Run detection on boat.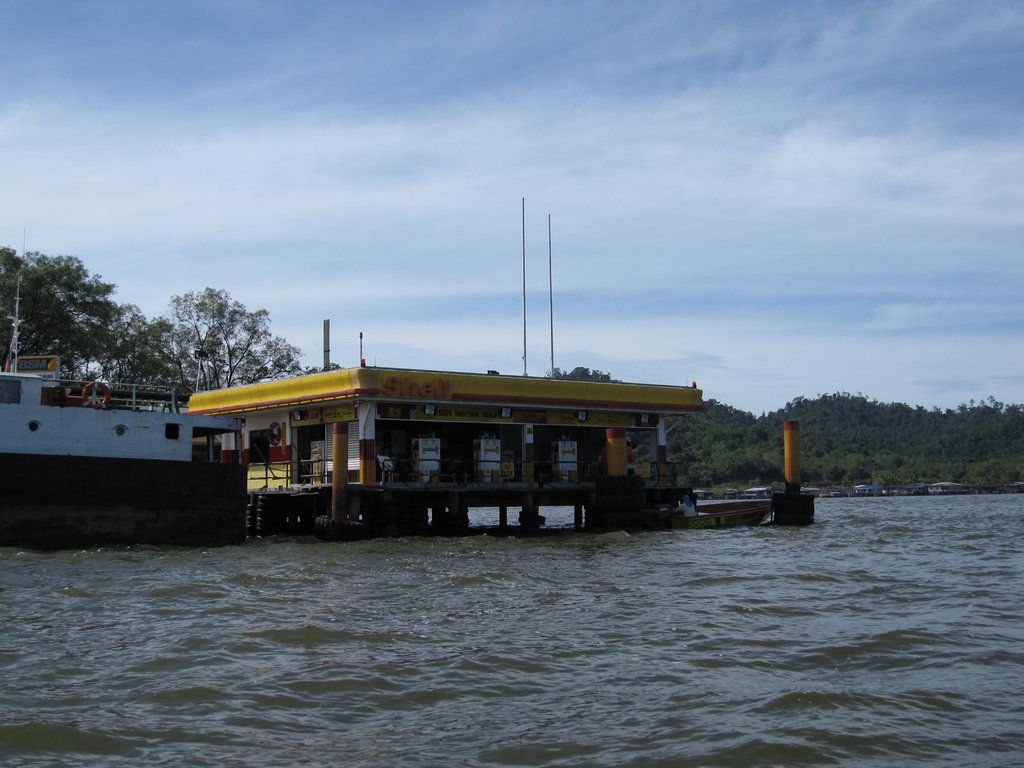
Result: <box>687,496,769,524</box>.
